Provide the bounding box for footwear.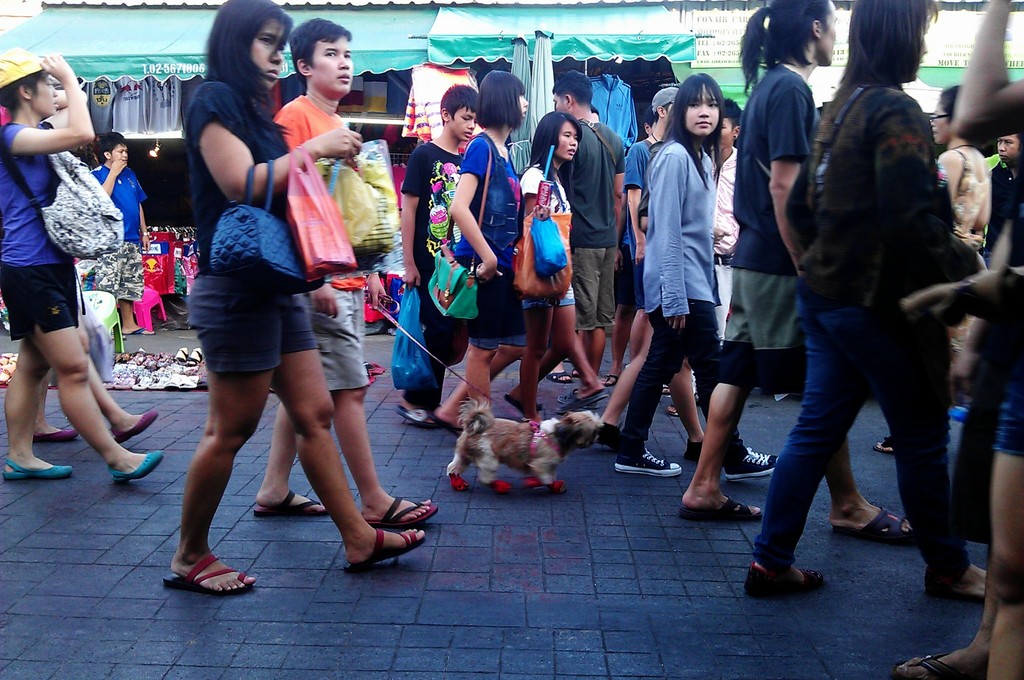
bbox(743, 566, 820, 603).
